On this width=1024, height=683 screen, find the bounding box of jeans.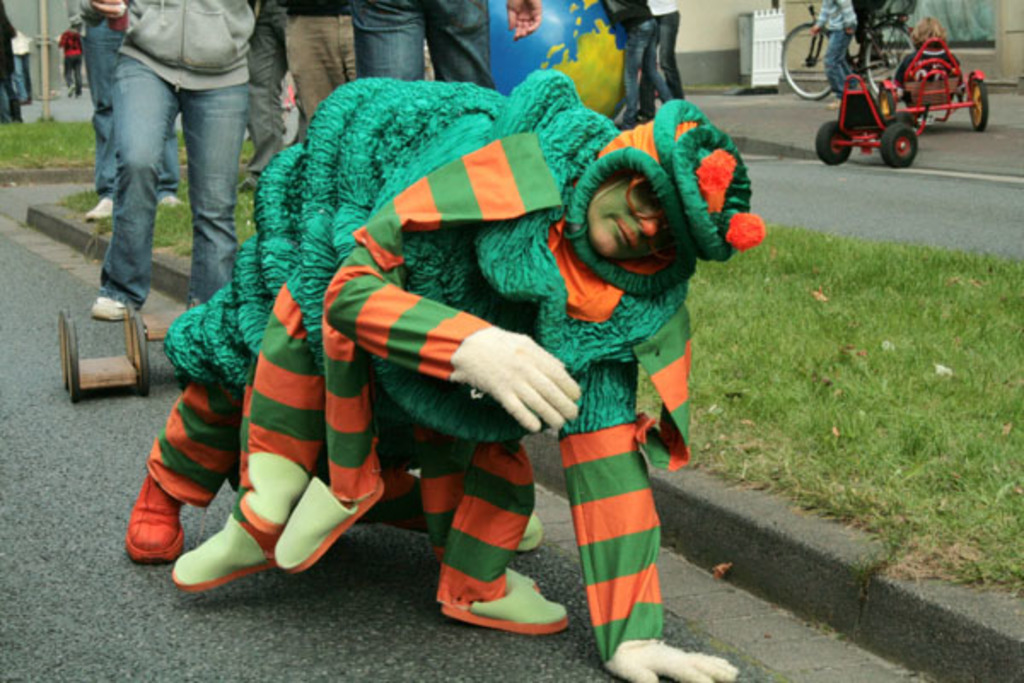
Bounding box: pyautogui.locateOnScreen(79, 20, 177, 205).
